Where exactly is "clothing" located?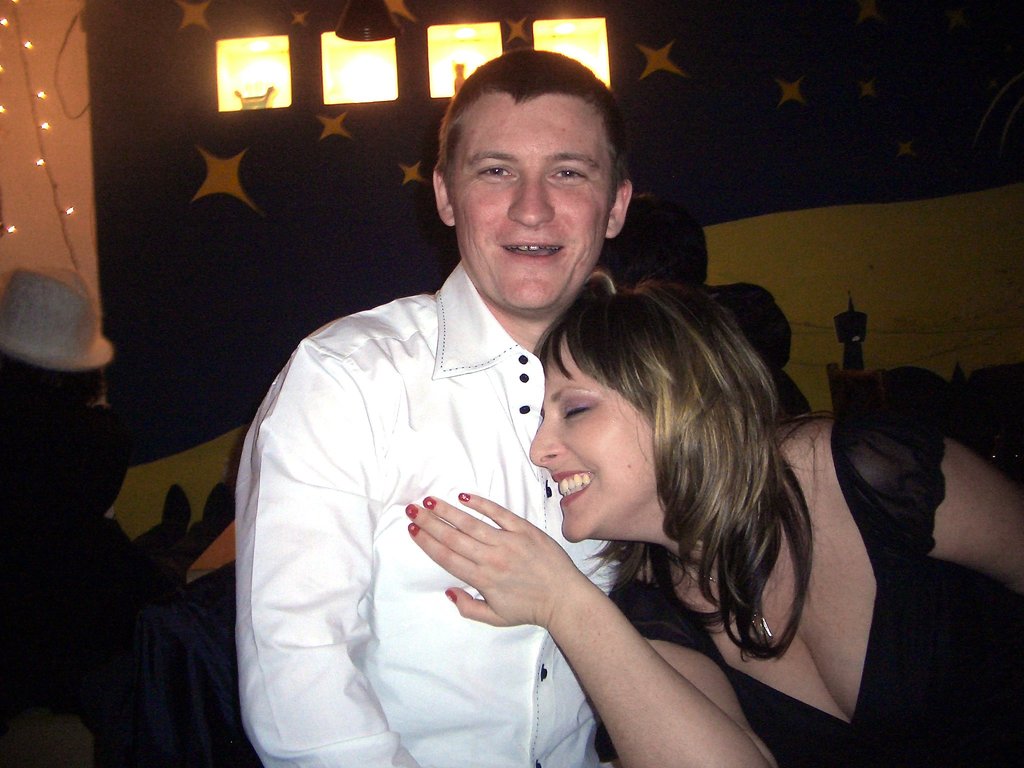
Its bounding box is left=621, top=401, right=1023, bottom=767.
